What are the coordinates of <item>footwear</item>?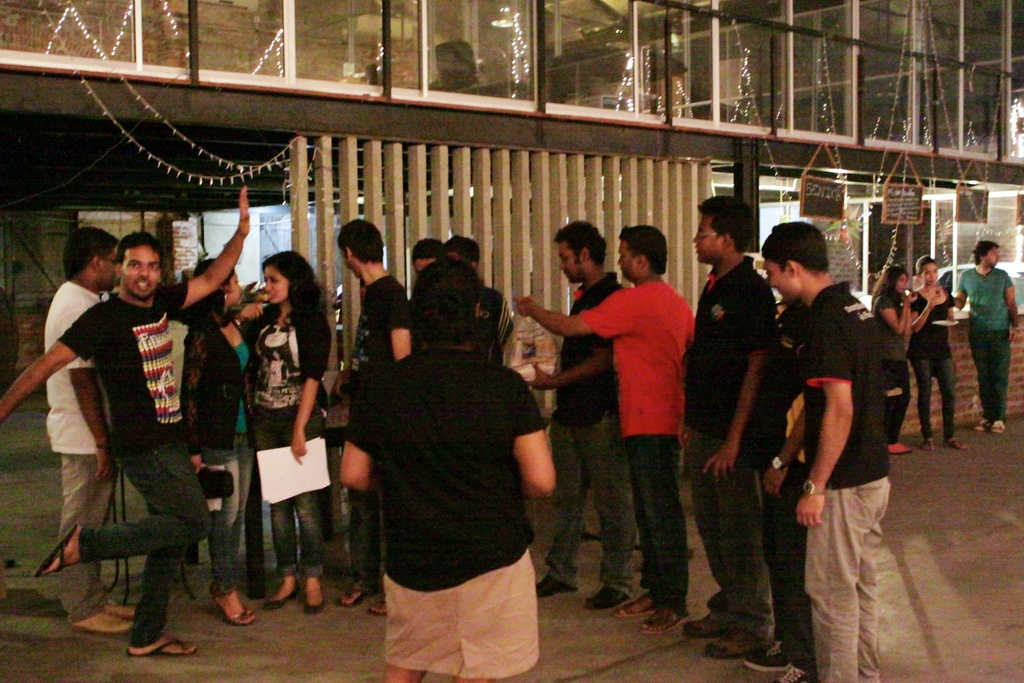
region(367, 588, 388, 617).
